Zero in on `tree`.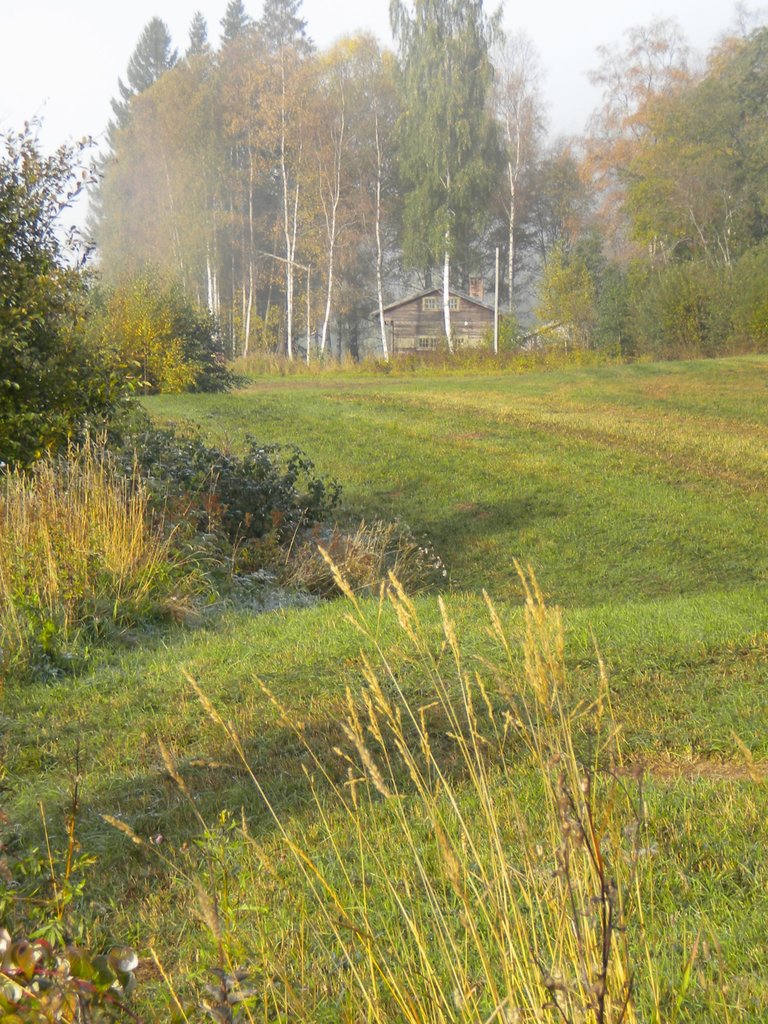
Zeroed in: BBox(285, 24, 409, 380).
